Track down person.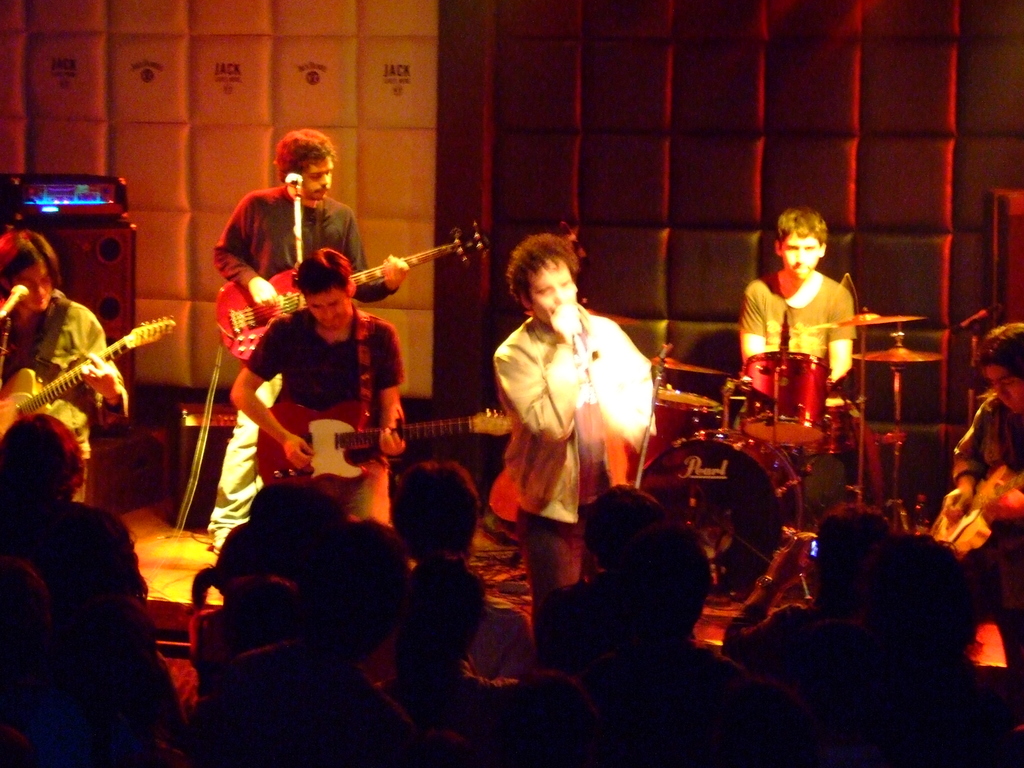
Tracked to pyautogui.locateOnScreen(451, 228, 668, 546).
